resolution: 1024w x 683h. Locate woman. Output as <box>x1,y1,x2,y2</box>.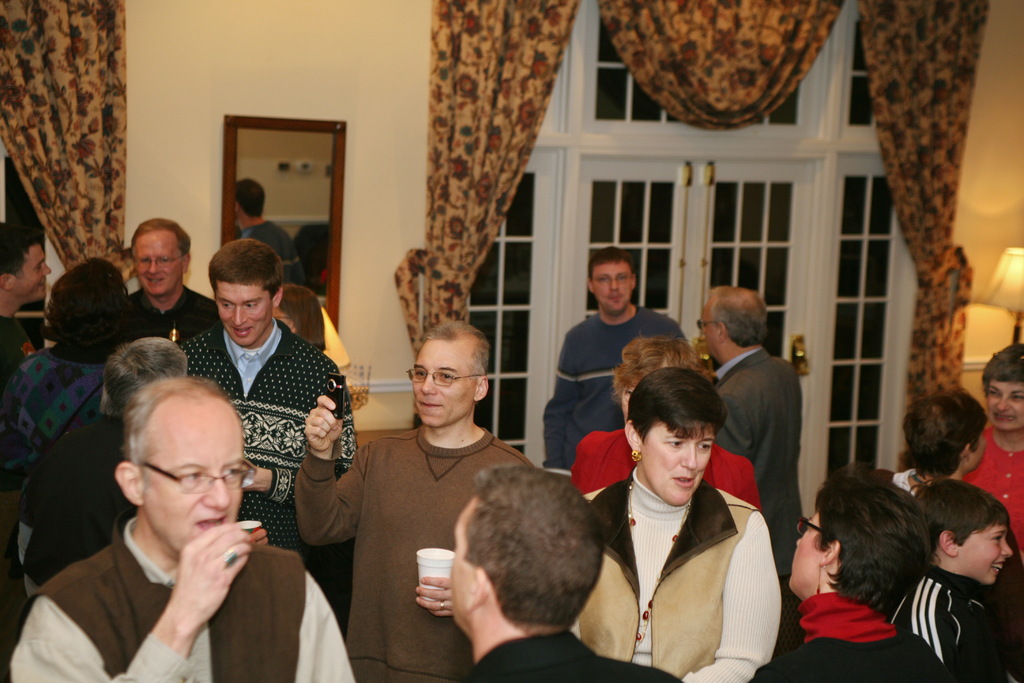
<box>961,343,1023,550</box>.
